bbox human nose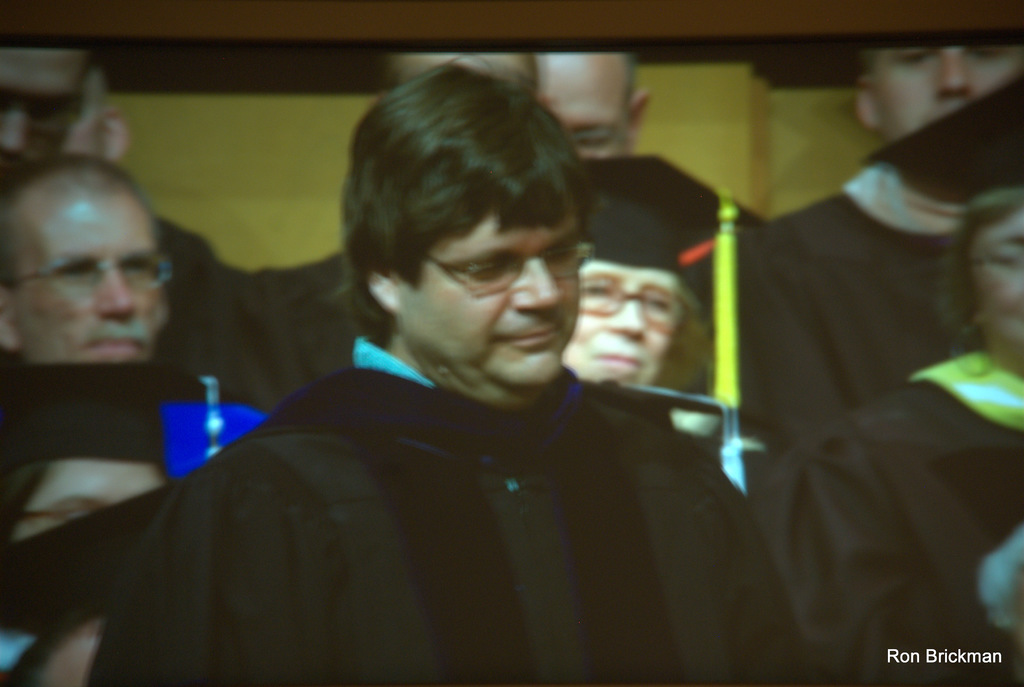
box(931, 40, 972, 97)
